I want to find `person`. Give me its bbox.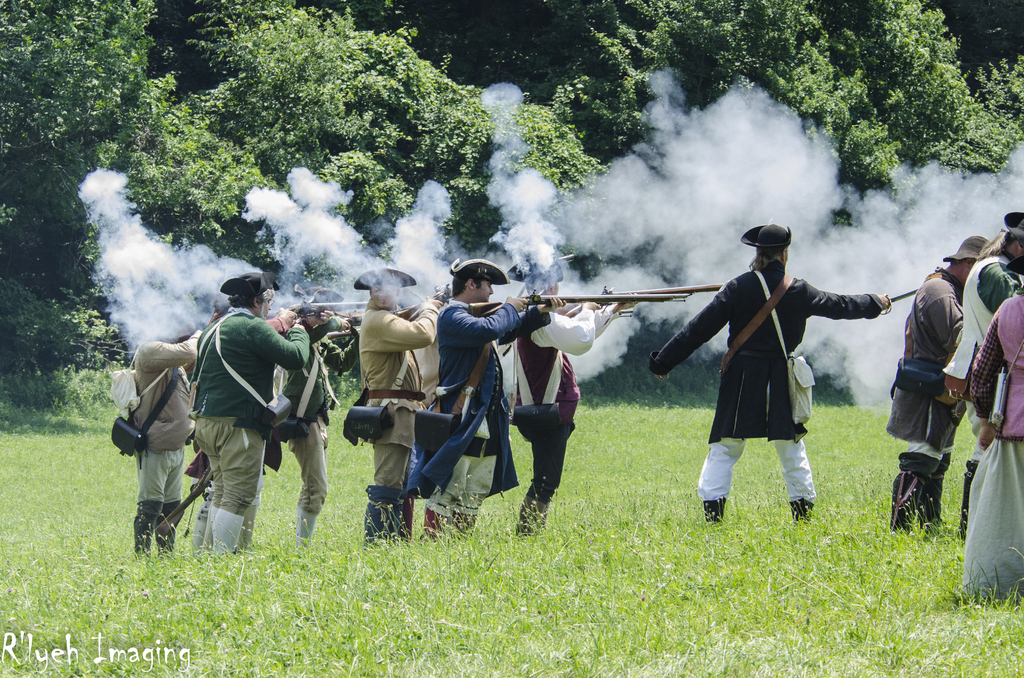
select_region(198, 268, 335, 572).
